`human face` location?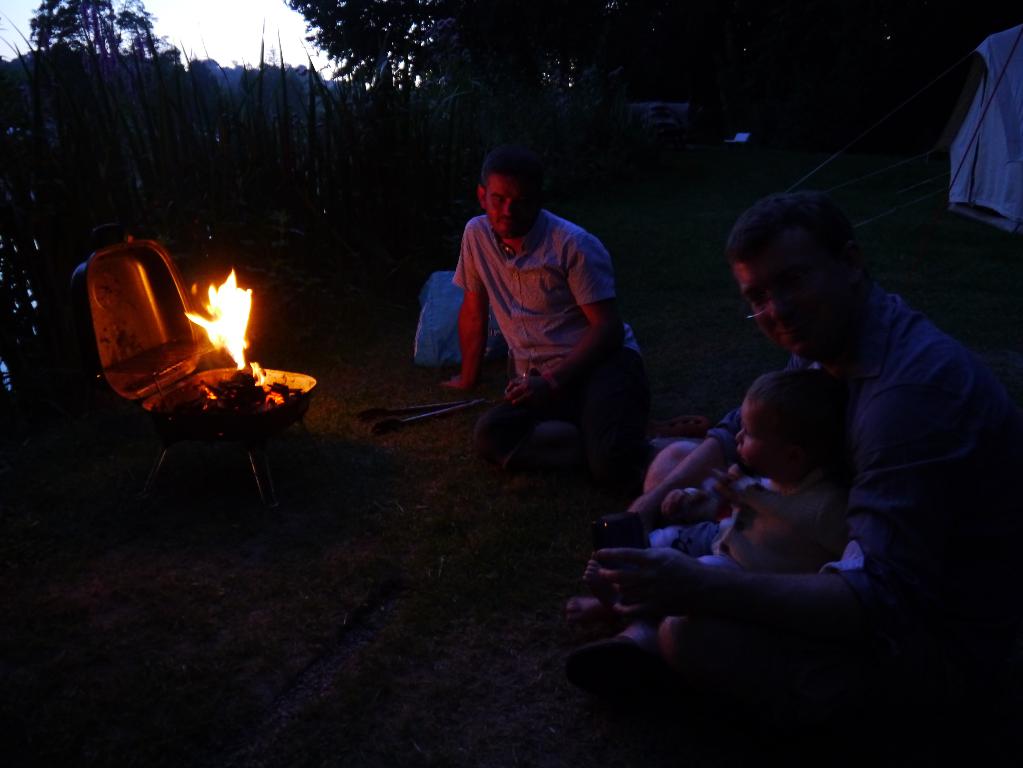
<bbox>486, 176, 536, 238</bbox>
